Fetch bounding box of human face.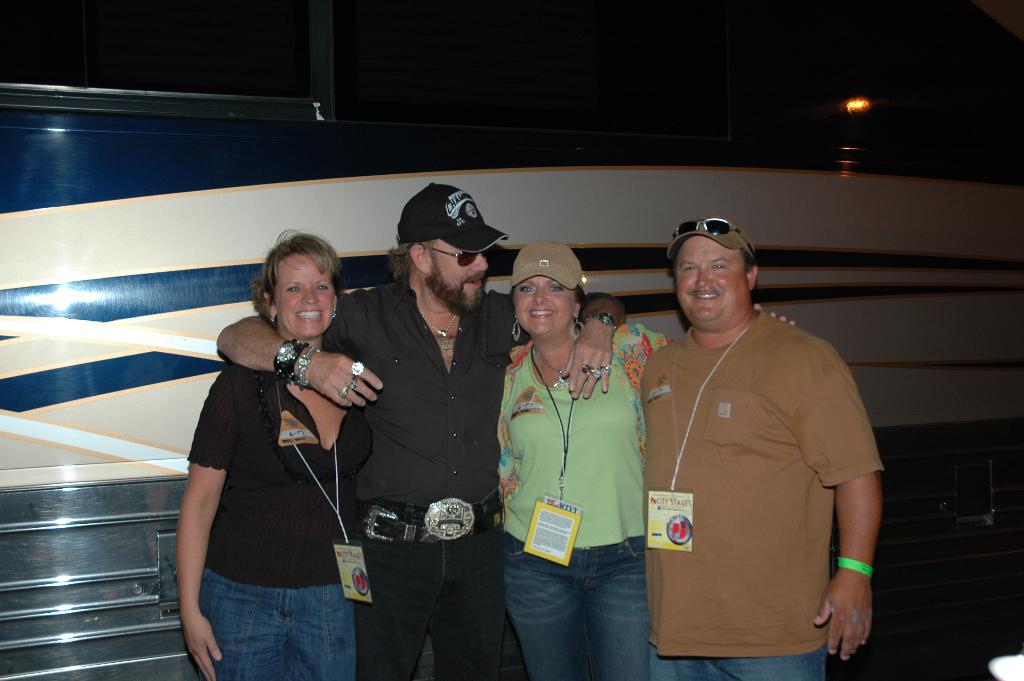
Bbox: rect(273, 253, 332, 338).
